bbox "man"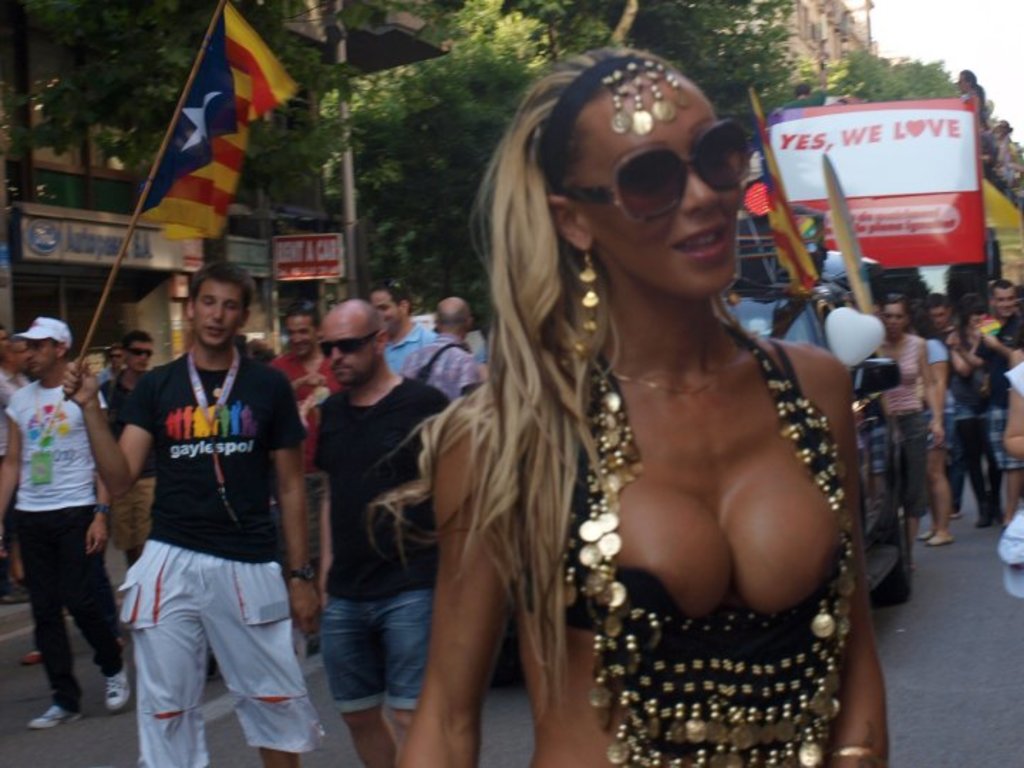
(x1=0, y1=317, x2=131, y2=734)
